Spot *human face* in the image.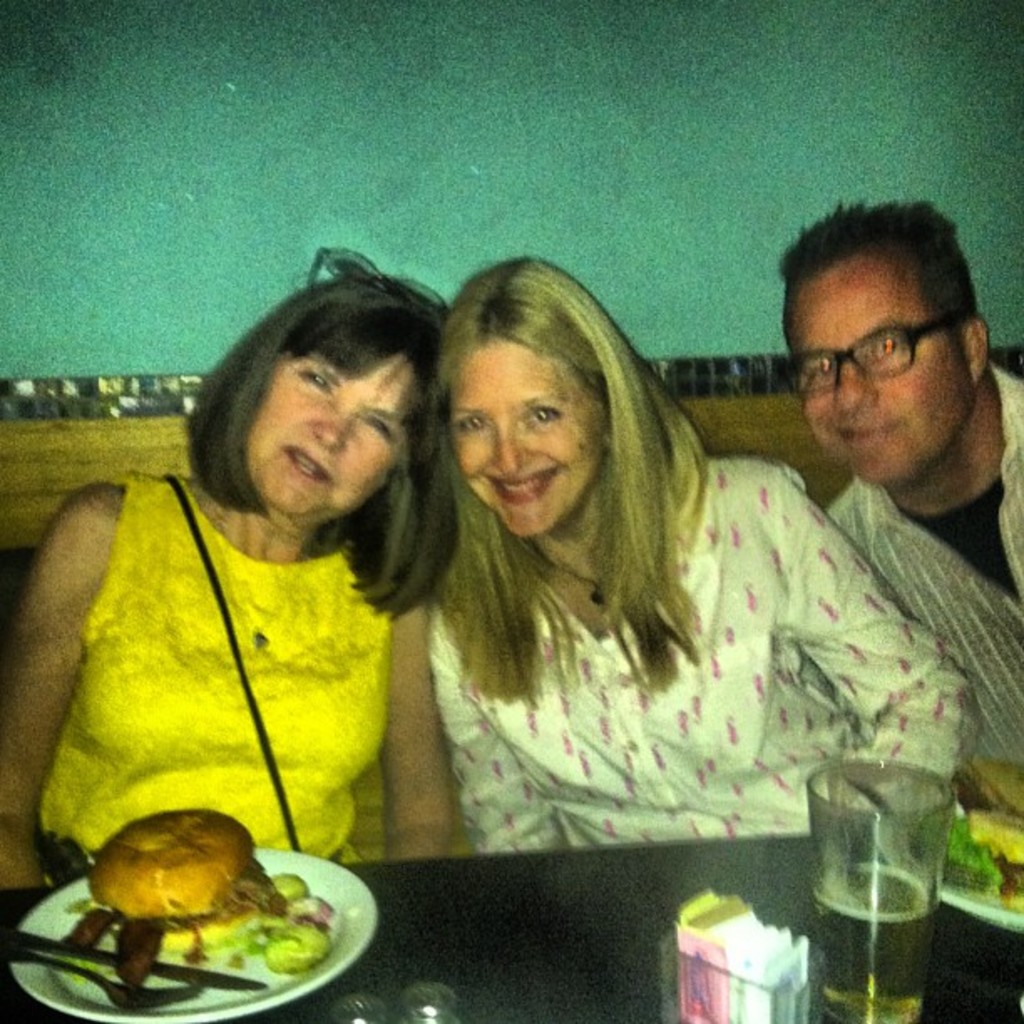
*human face* found at rect(239, 355, 422, 534).
